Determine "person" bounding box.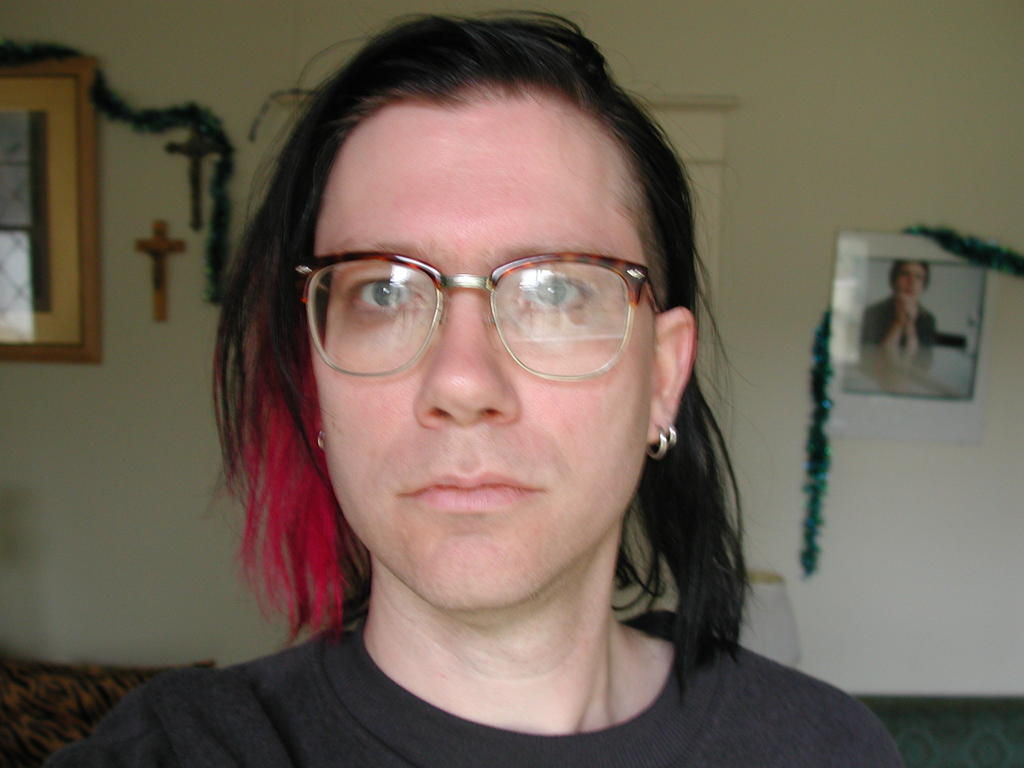
Determined: x1=871, y1=260, x2=941, y2=351.
